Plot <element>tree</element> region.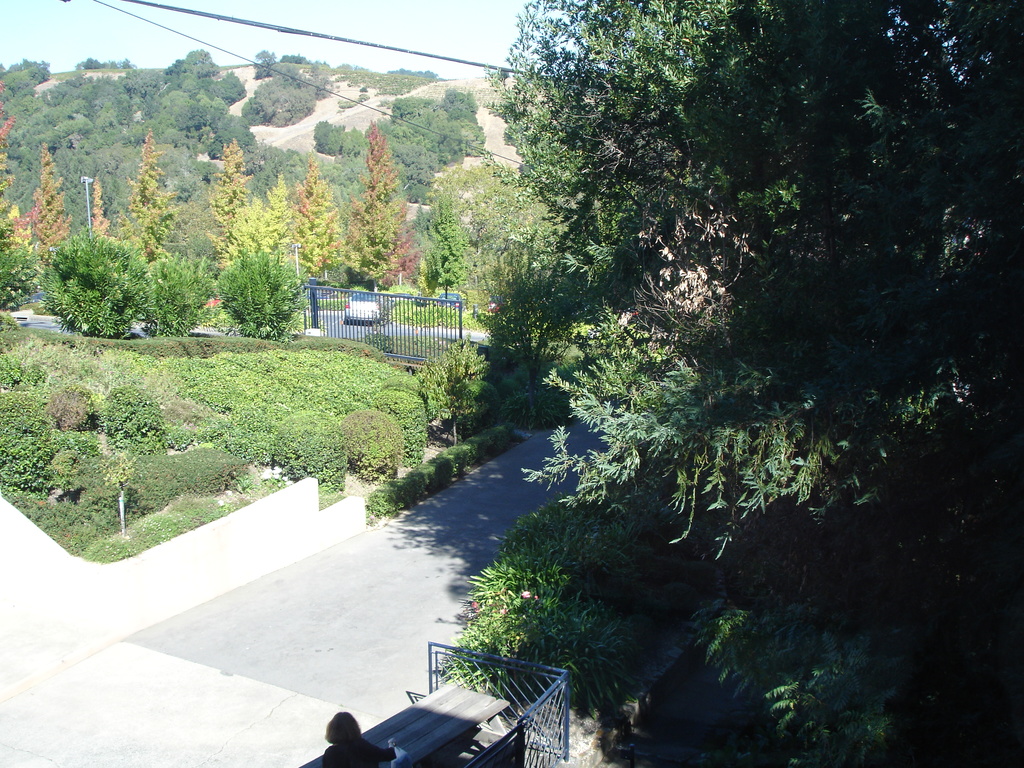
Plotted at bbox=(0, 104, 17, 230).
